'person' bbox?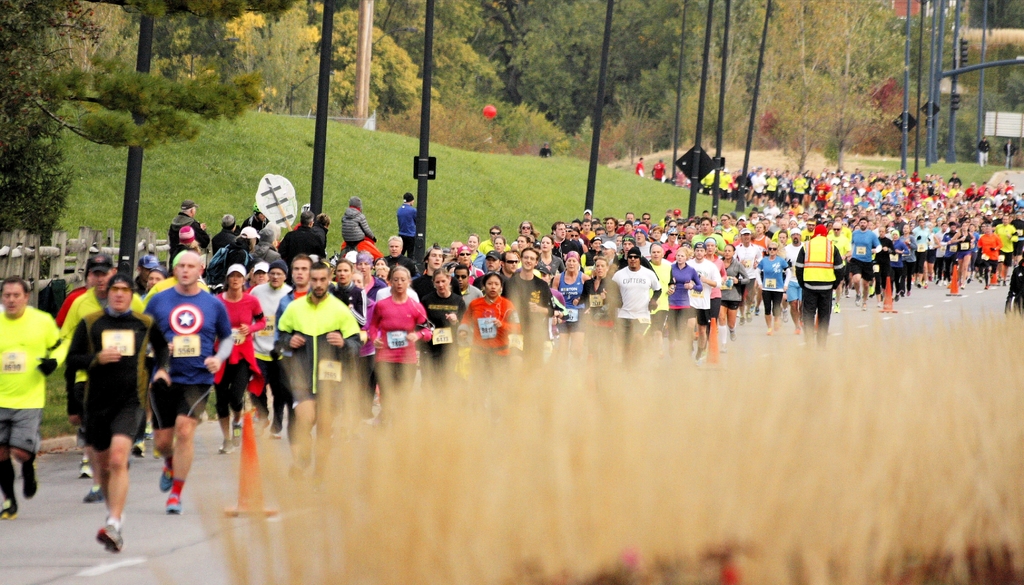
[35,249,151,477]
